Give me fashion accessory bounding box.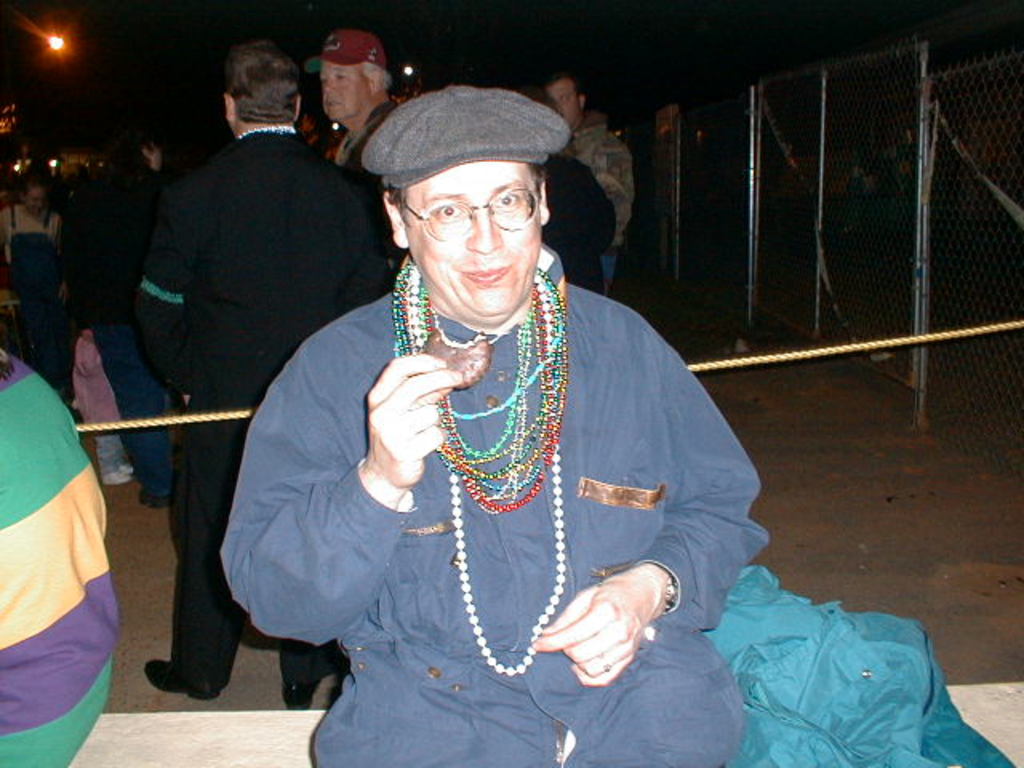
(left=101, top=470, right=126, bottom=488).
